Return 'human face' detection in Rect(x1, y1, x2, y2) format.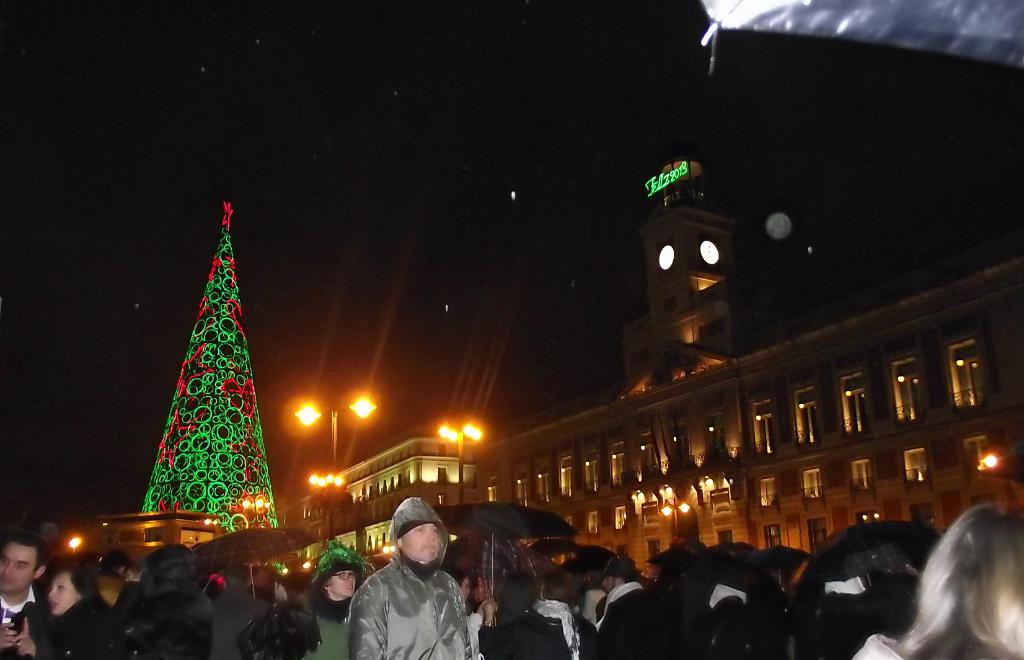
Rect(603, 575, 615, 591).
